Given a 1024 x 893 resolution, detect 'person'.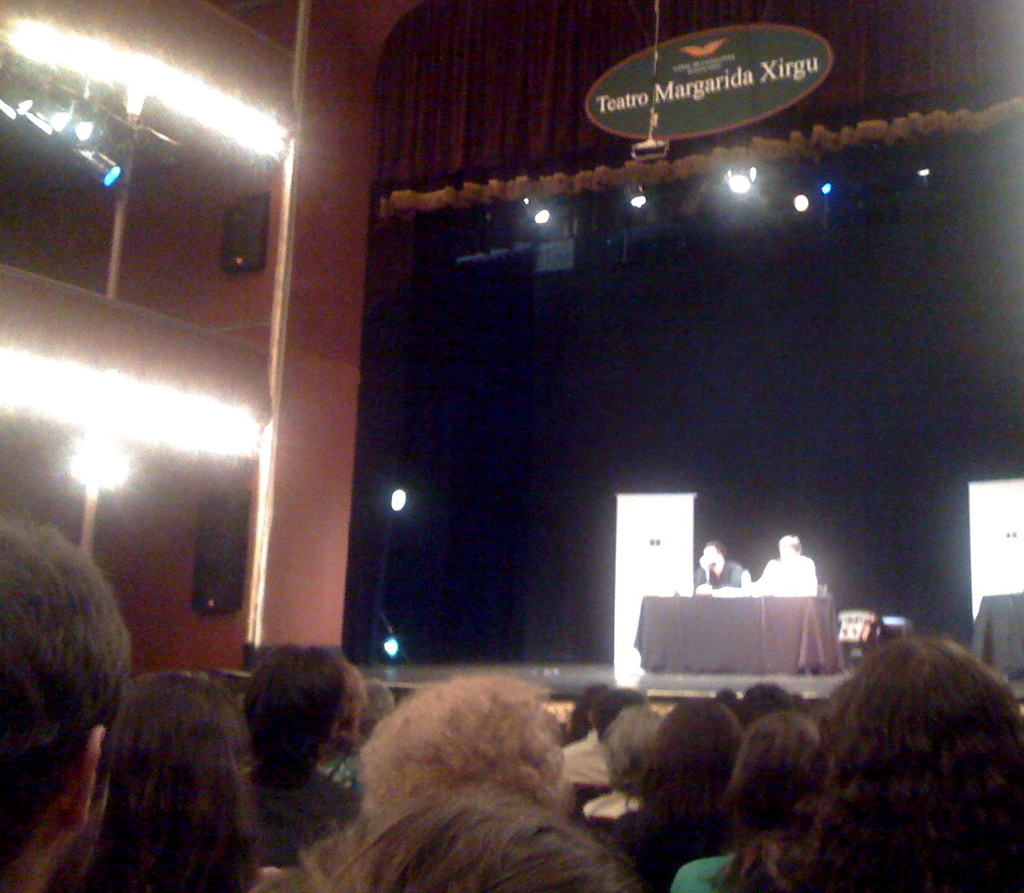
locate(690, 536, 751, 600).
